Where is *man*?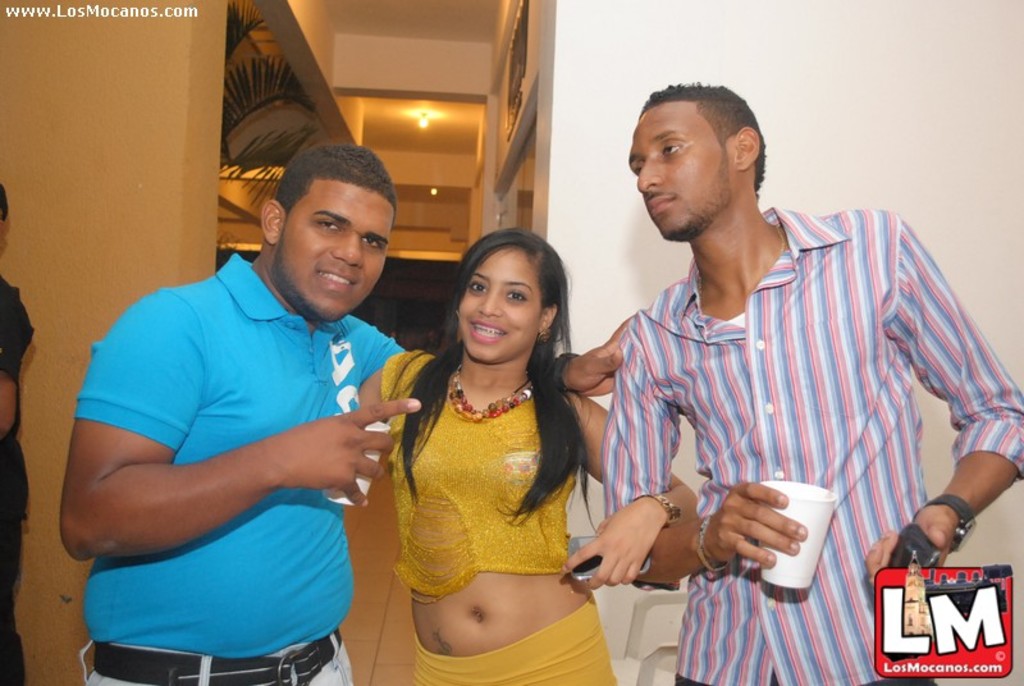
<bbox>58, 142, 637, 685</bbox>.
